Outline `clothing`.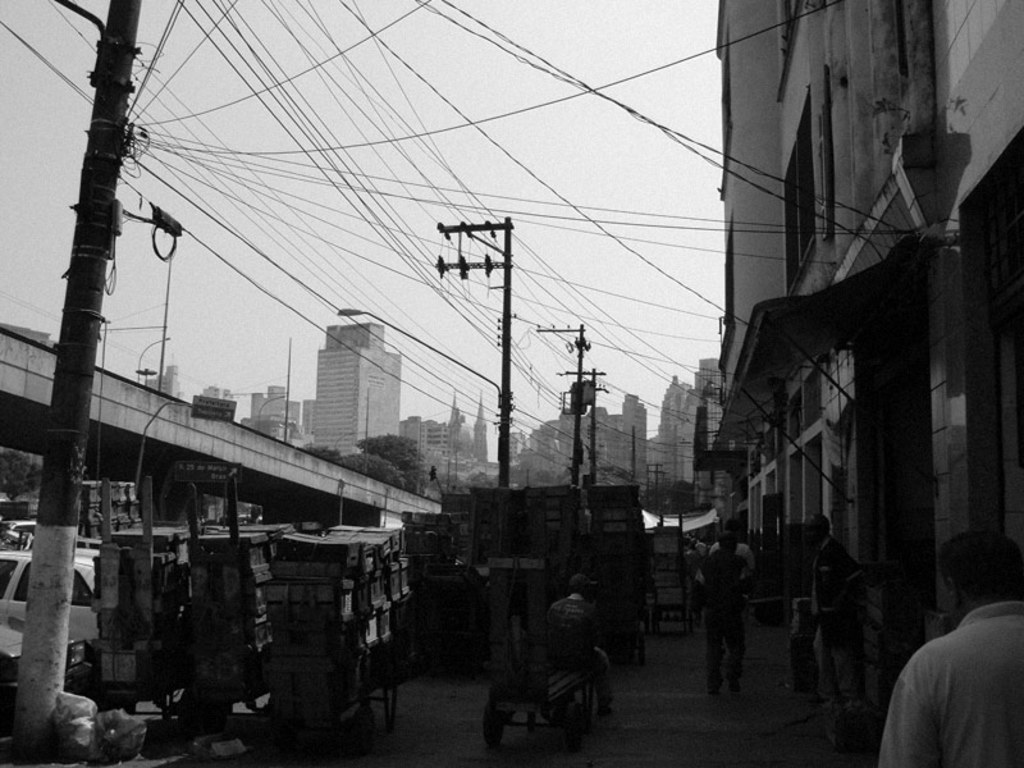
Outline: select_region(692, 550, 741, 685).
